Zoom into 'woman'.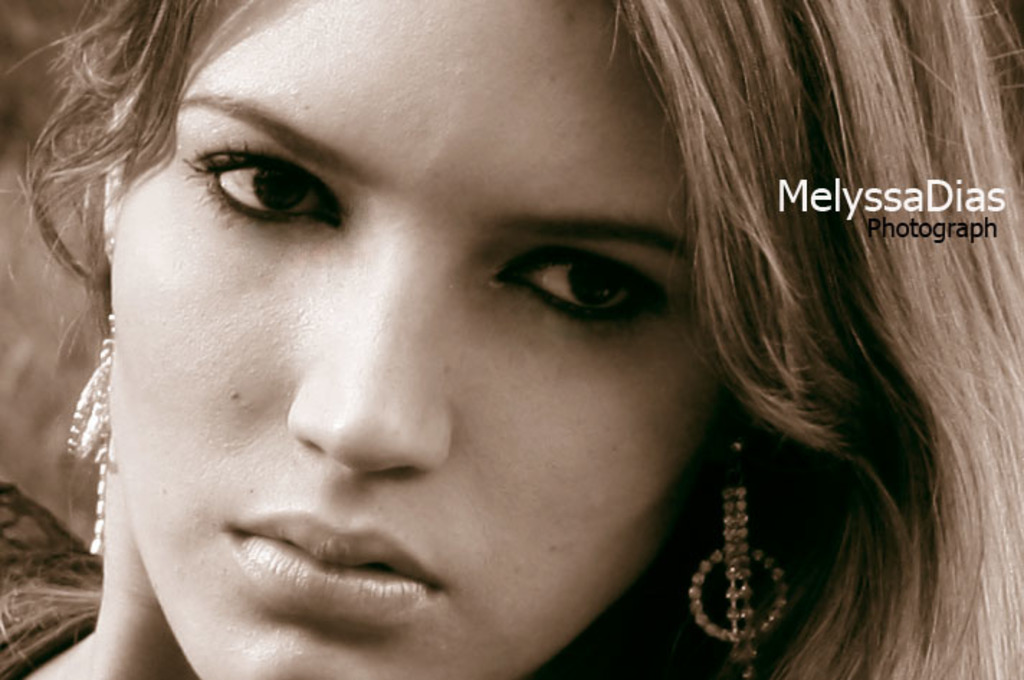
Zoom target: 55 0 988 677.
